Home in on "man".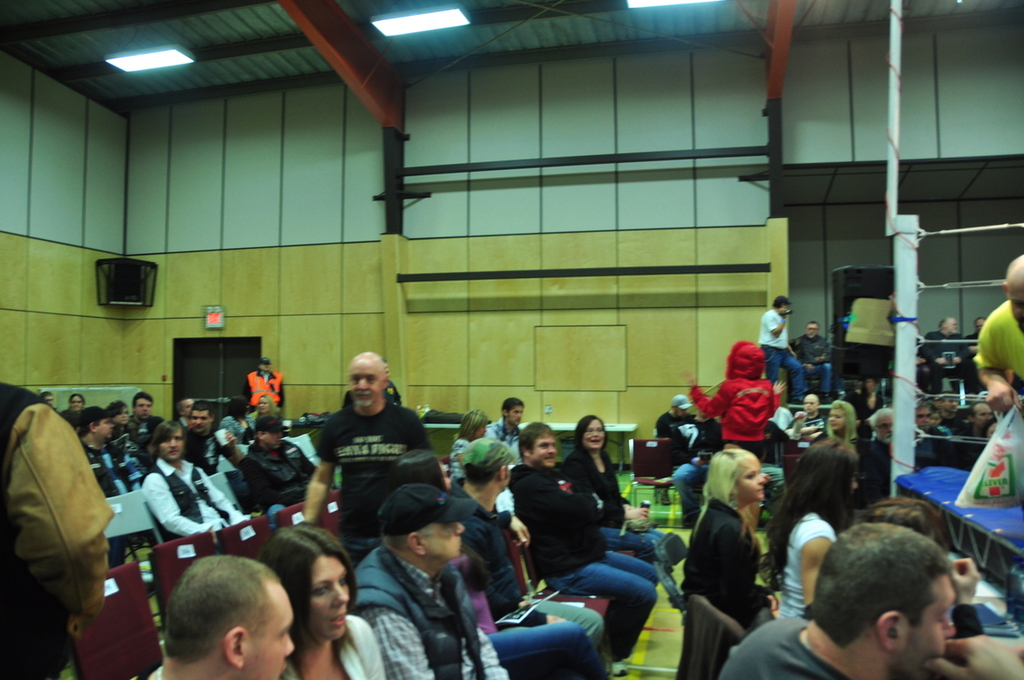
Homed in at Rect(487, 398, 525, 462).
